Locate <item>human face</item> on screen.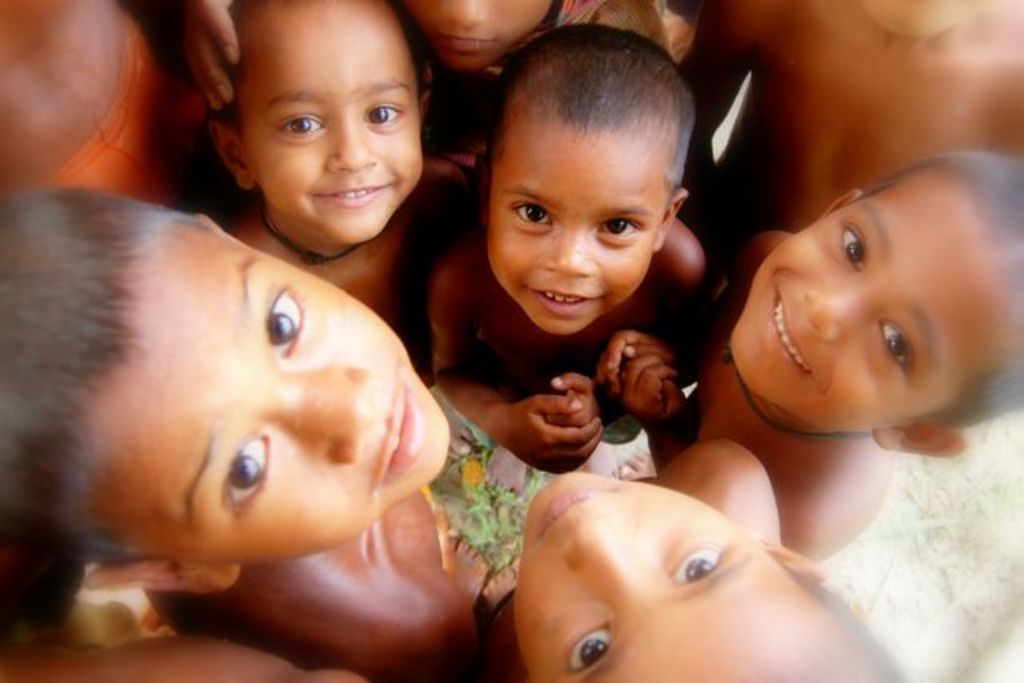
On screen at [left=483, top=133, right=659, bottom=334].
